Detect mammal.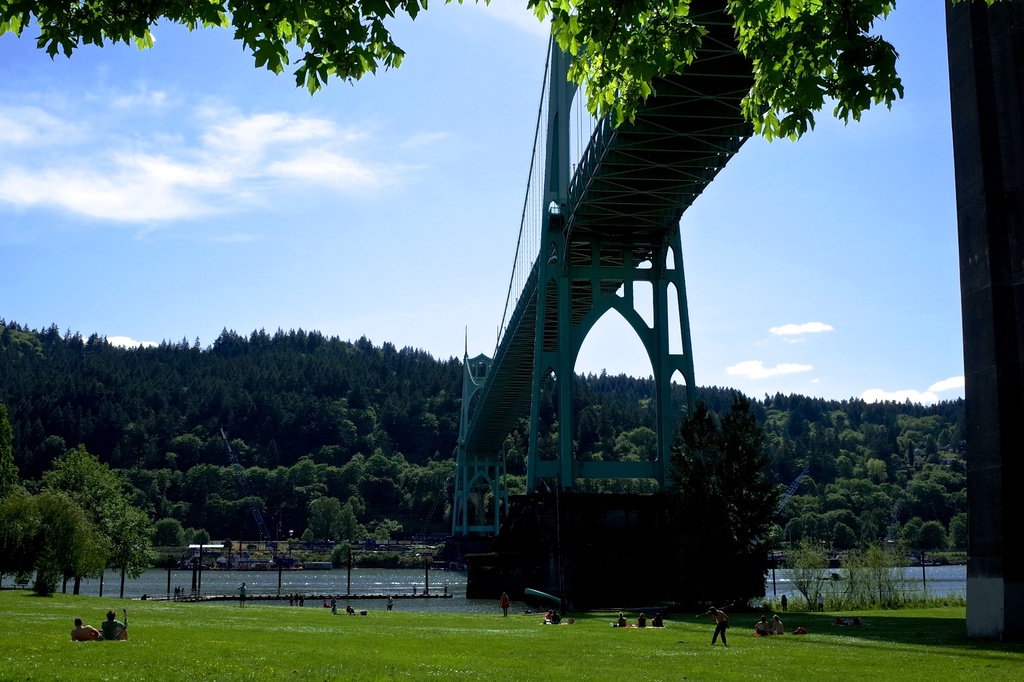
Detected at select_region(175, 587, 180, 599).
